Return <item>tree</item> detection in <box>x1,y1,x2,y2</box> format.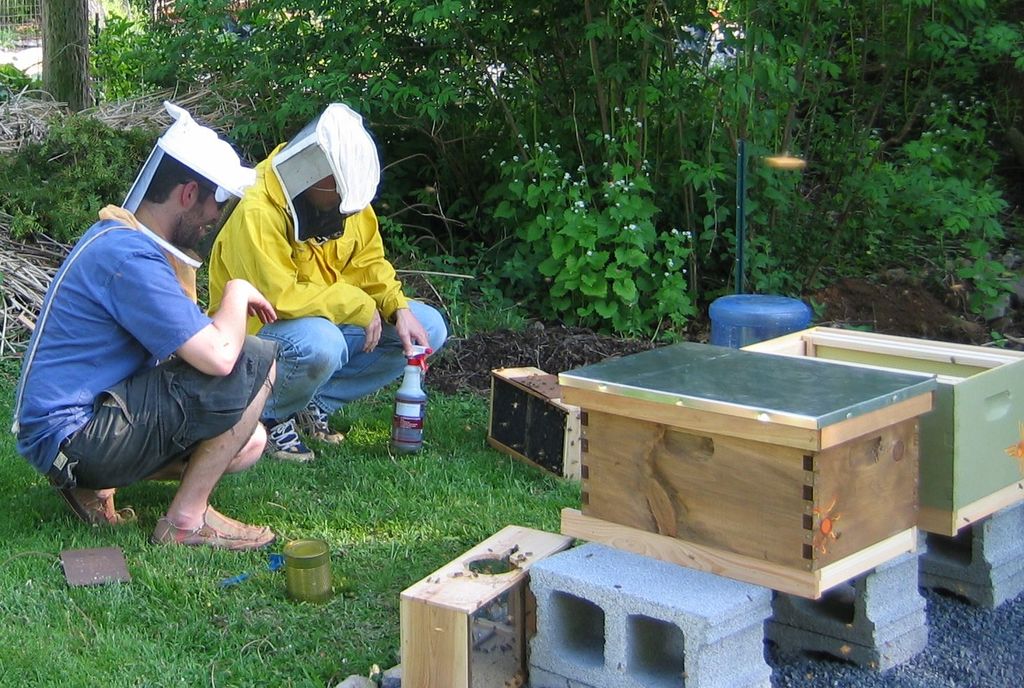
<box>36,0,106,128</box>.
